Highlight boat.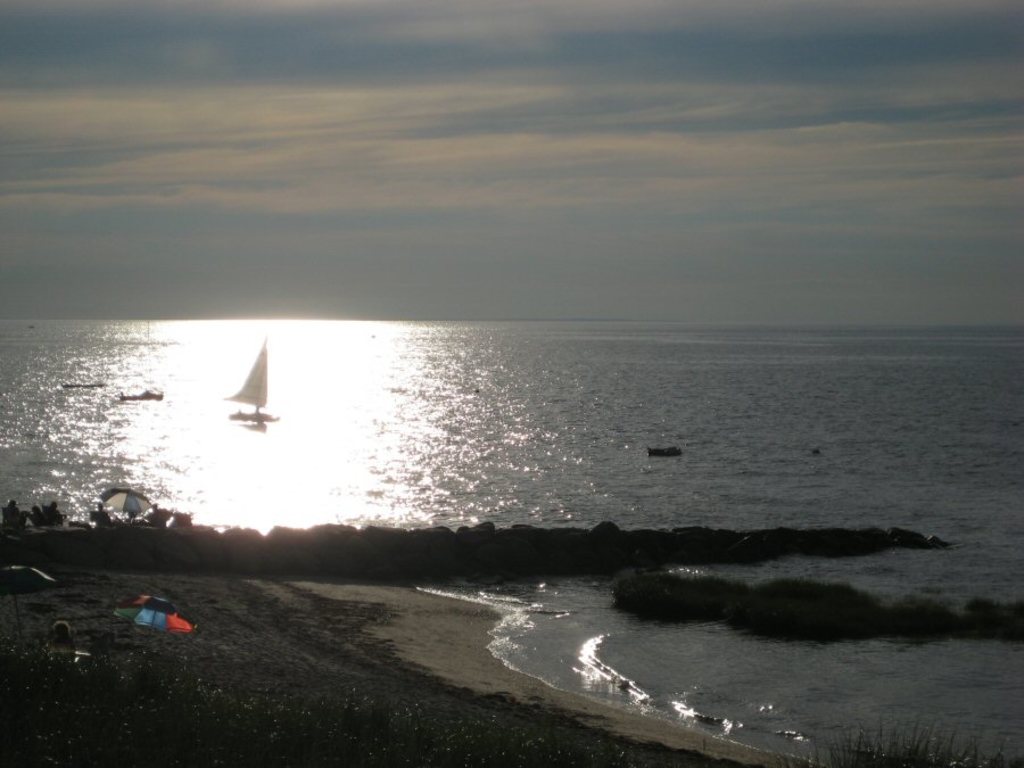
Highlighted region: [131, 373, 165, 408].
